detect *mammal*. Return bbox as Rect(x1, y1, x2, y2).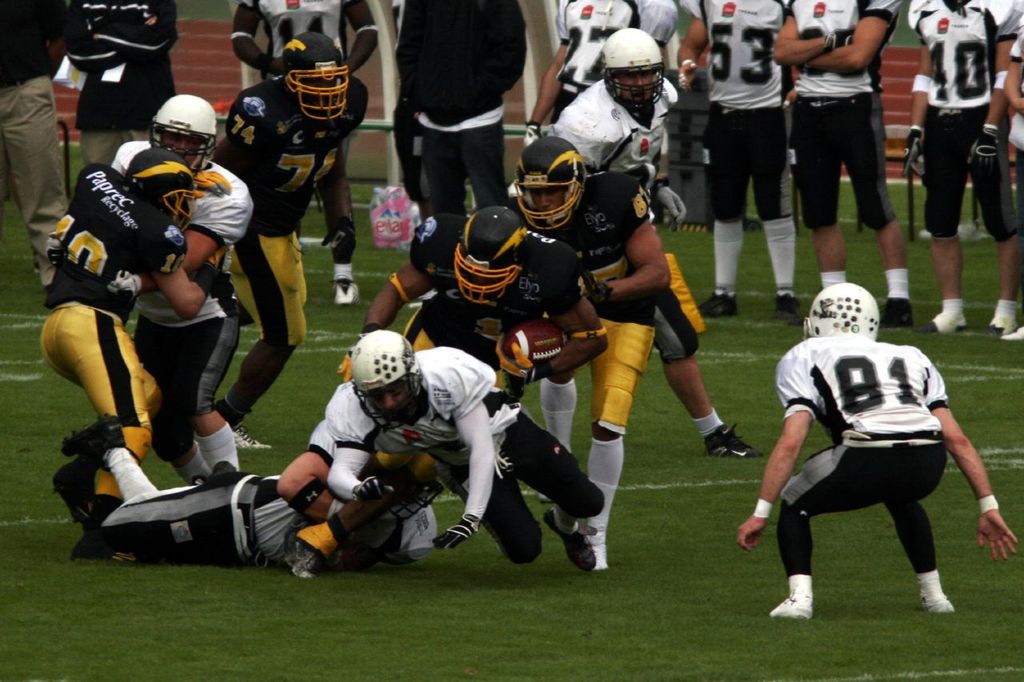
Rect(319, 328, 615, 568).
